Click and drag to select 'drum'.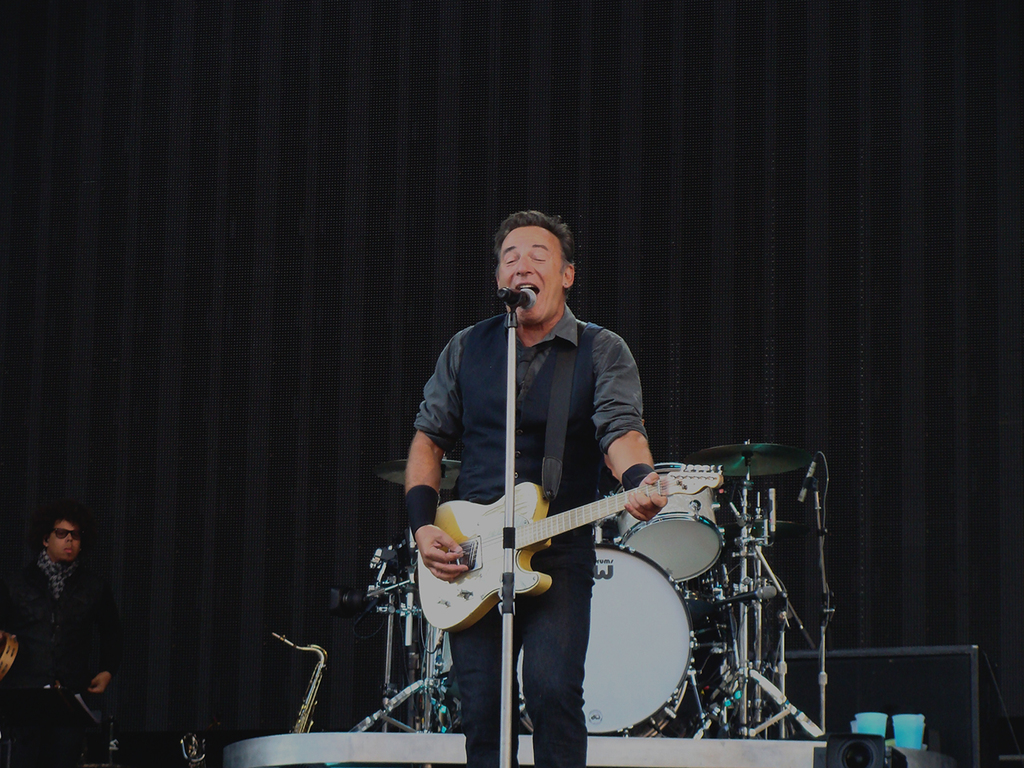
Selection: left=520, top=543, right=693, bottom=738.
